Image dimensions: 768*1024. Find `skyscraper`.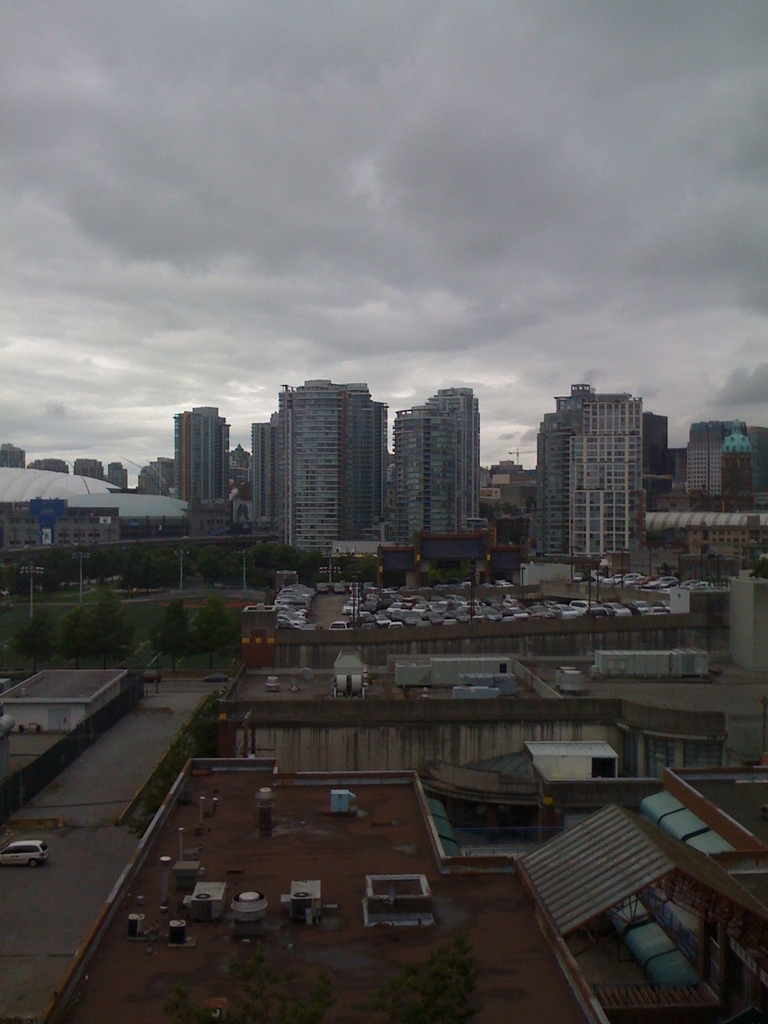
561, 378, 641, 564.
